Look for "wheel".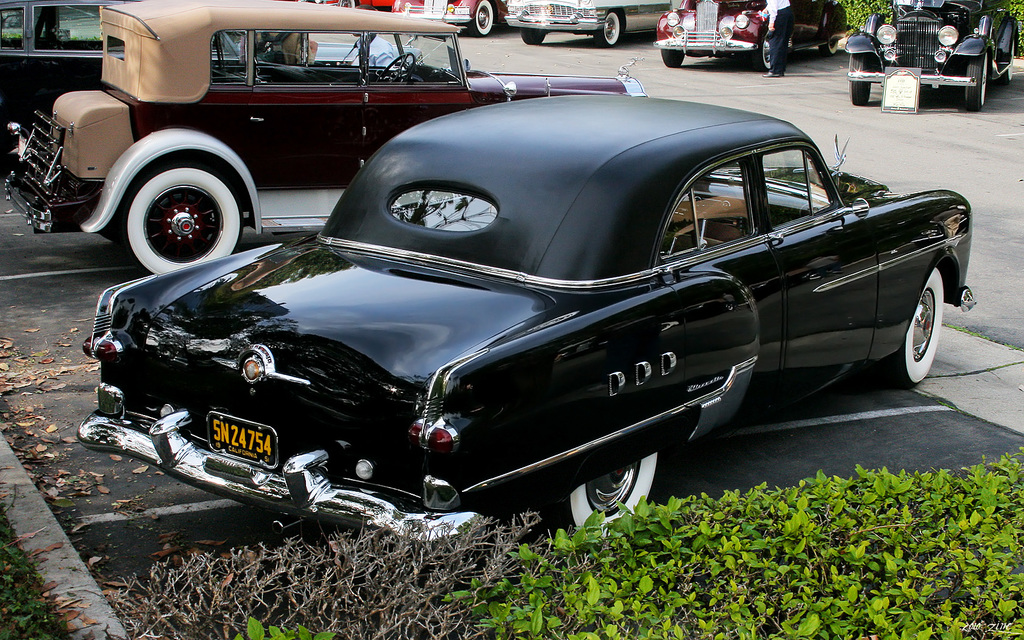
Found: (x1=765, y1=33, x2=773, y2=66).
